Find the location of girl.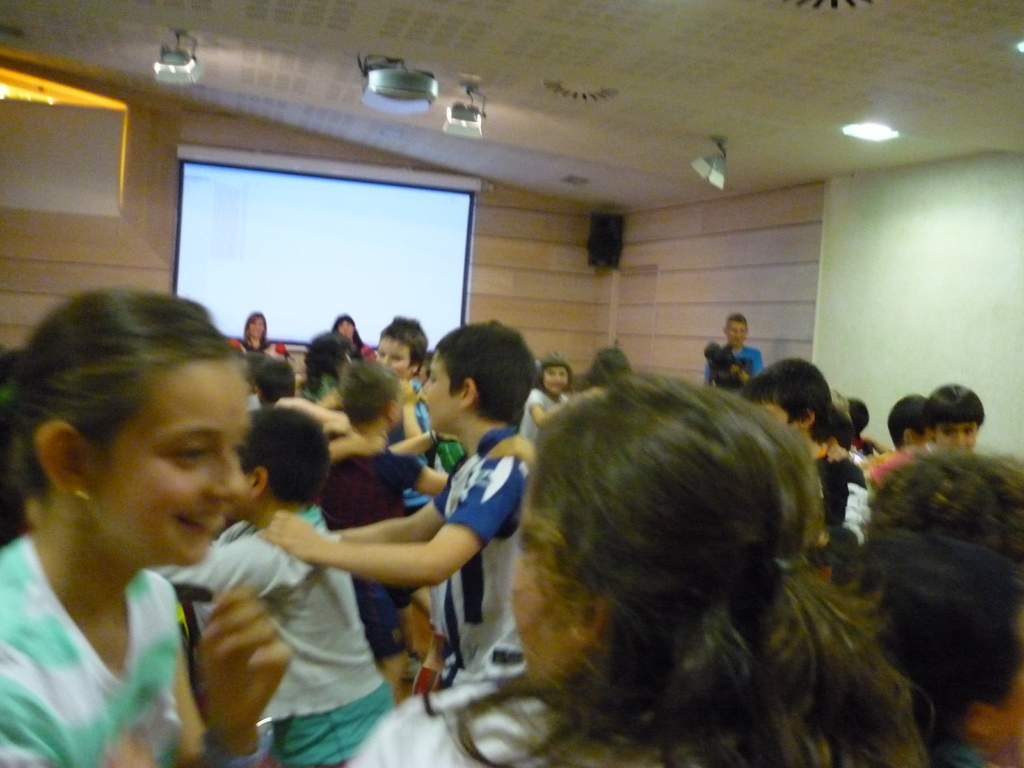
Location: 1/287/287/763.
